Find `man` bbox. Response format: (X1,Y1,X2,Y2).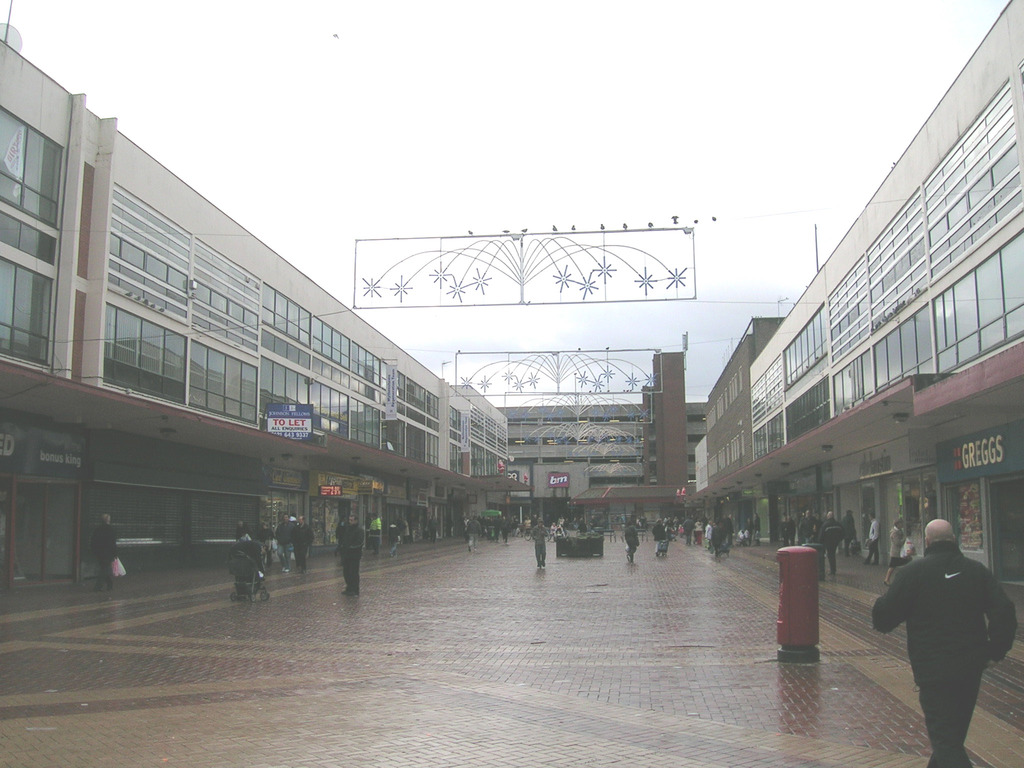
(655,518,667,555).
